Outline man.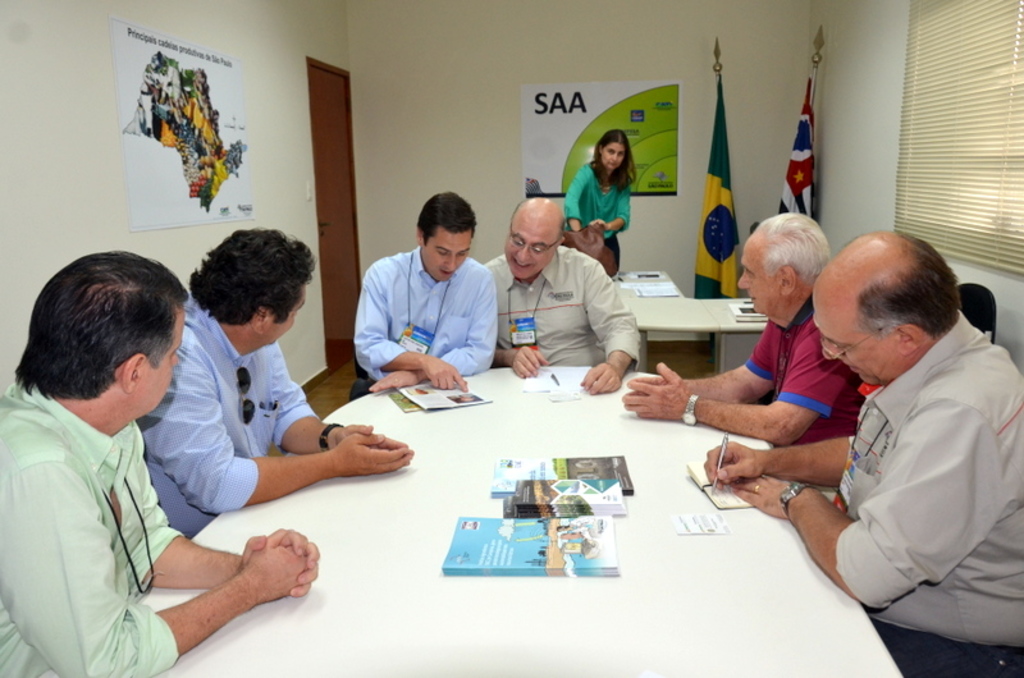
Outline: detection(134, 225, 410, 546).
